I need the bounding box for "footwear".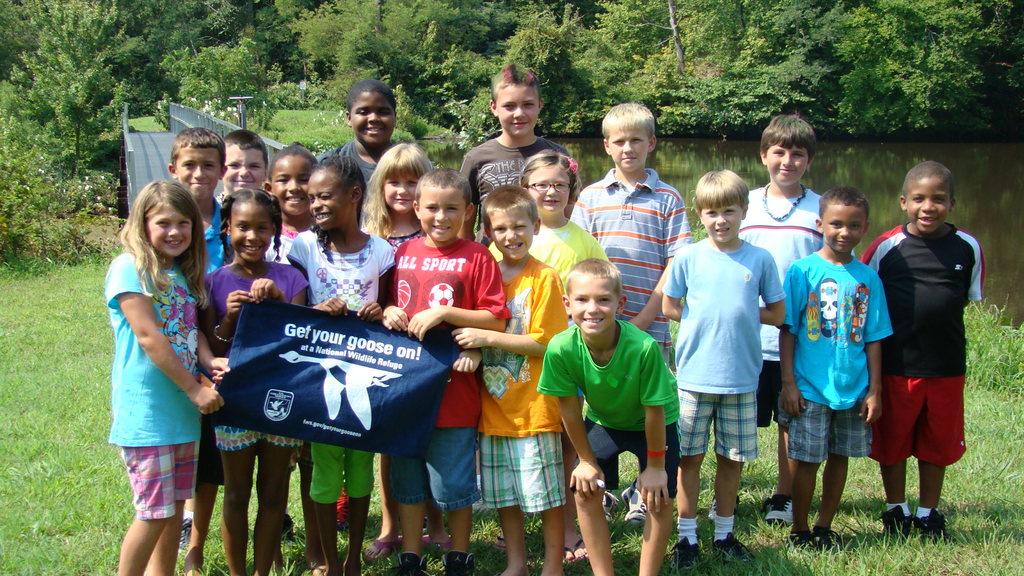
Here it is: <box>362,538,399,564</box>.
